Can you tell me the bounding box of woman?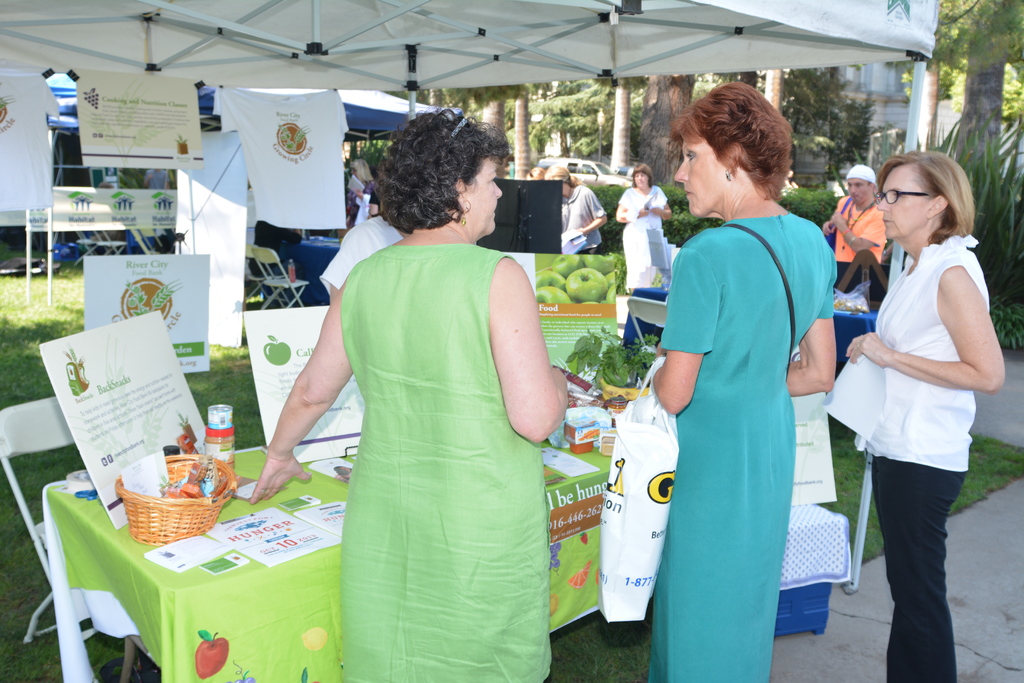
[left=339, top=158, right=376, bottom=242].
